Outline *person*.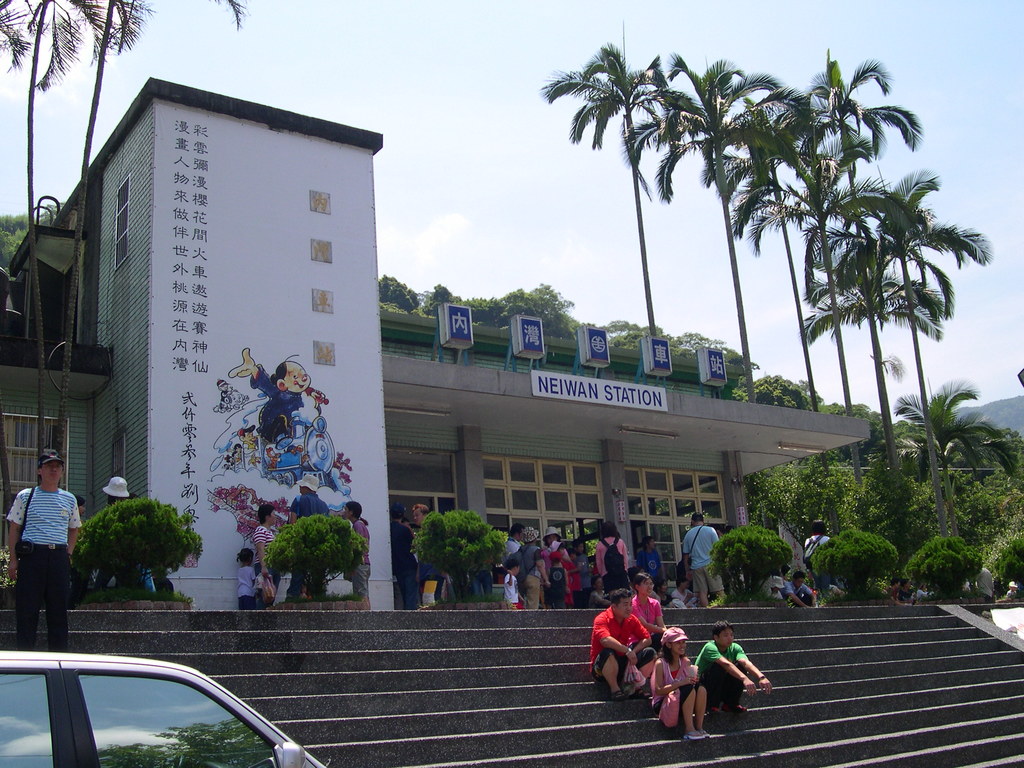
Outline: [x1=898, y1=577, x2=916, y2=599].
